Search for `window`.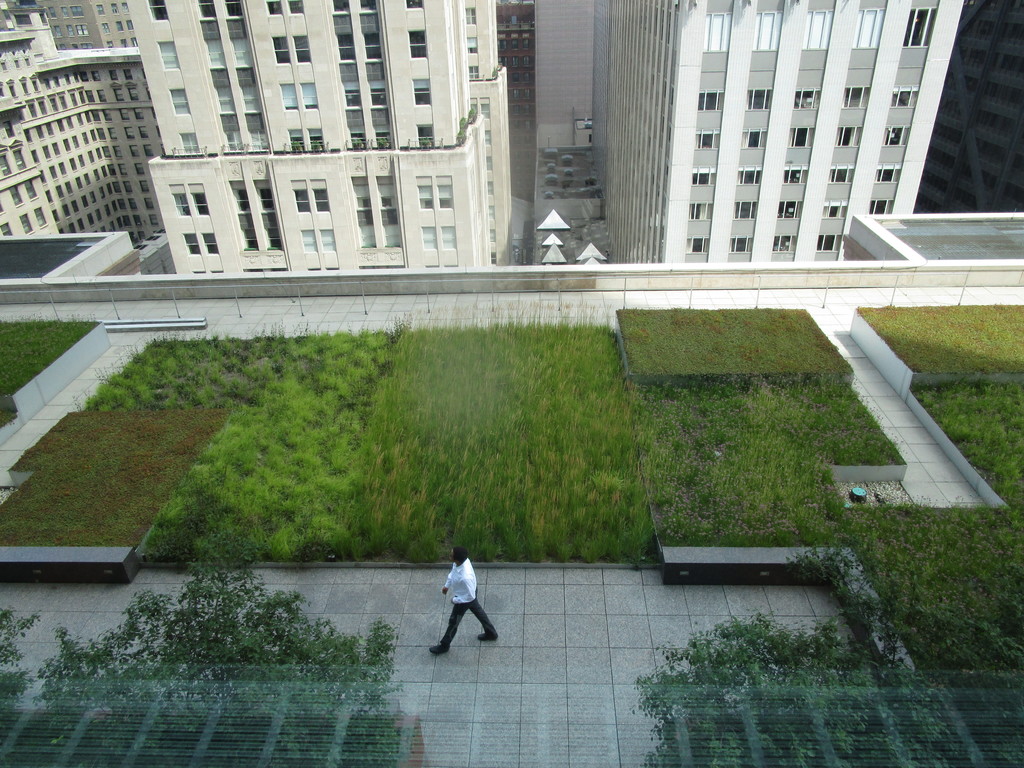
Found at <region>380, 195, 401, 225</region>.
